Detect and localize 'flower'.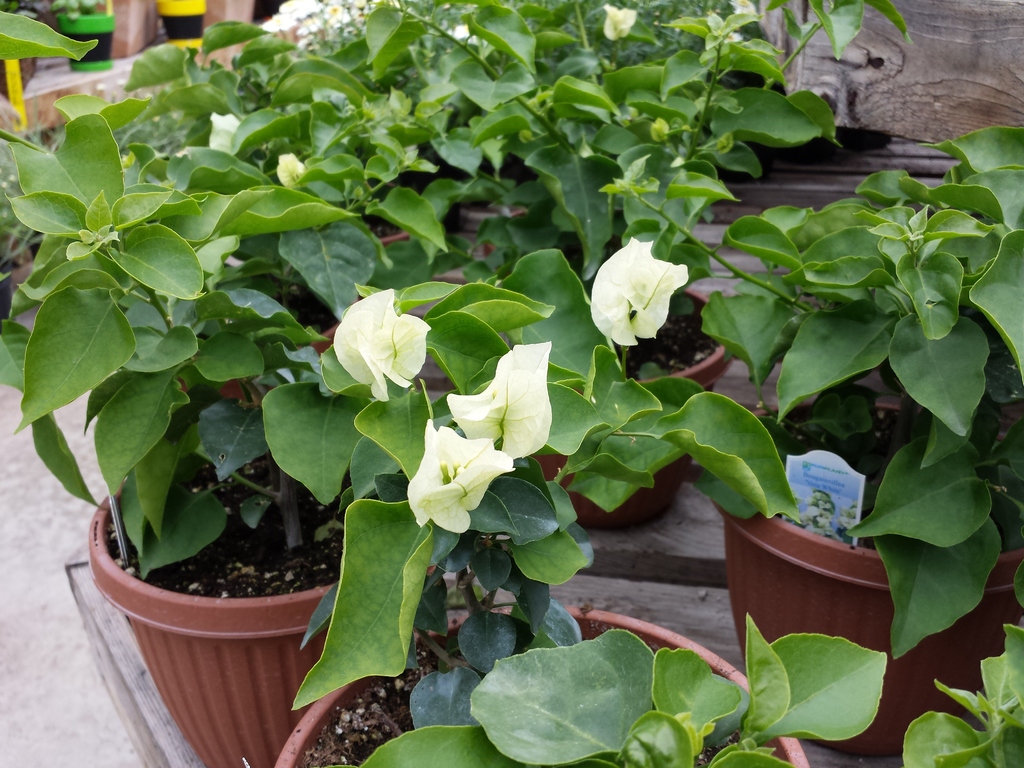
Localized at box=[273, 148, 308, 183].
